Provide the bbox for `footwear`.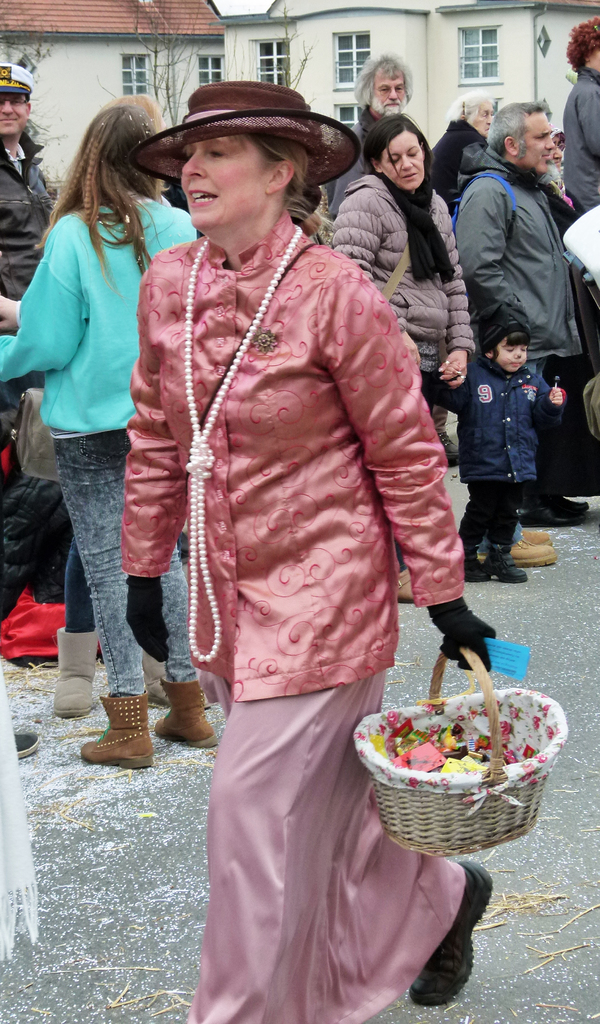
pyautogui.locateOnScreen(525, 527, 560, 541).
